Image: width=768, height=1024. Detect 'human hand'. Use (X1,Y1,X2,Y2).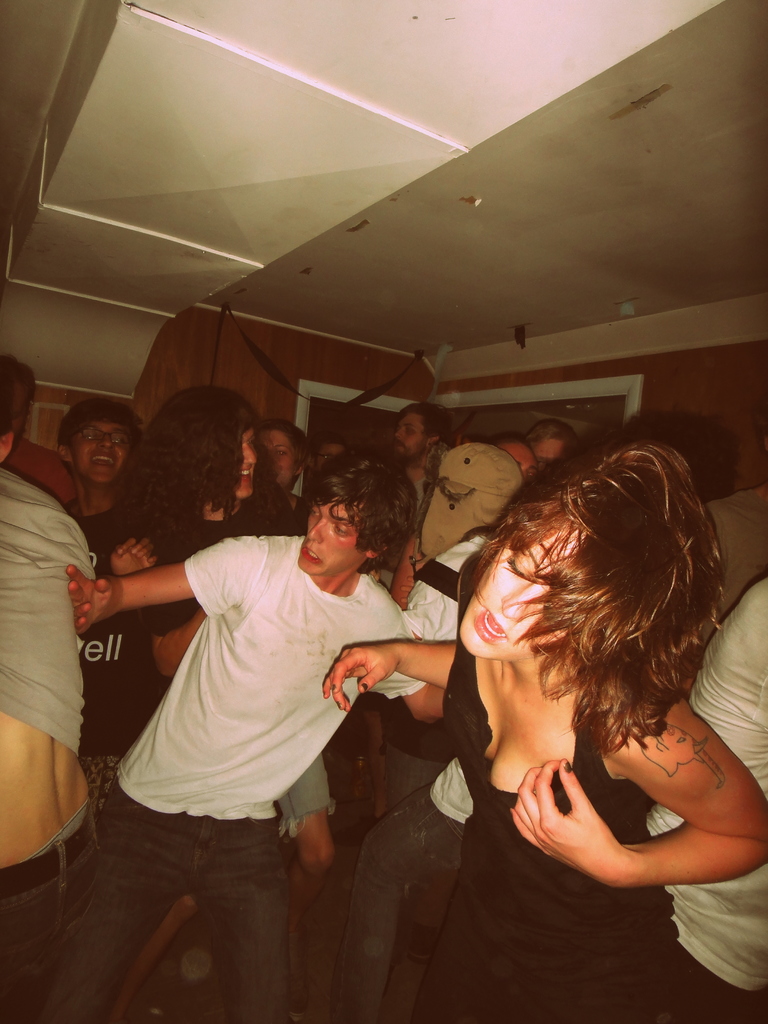
(108,536,160,578).
